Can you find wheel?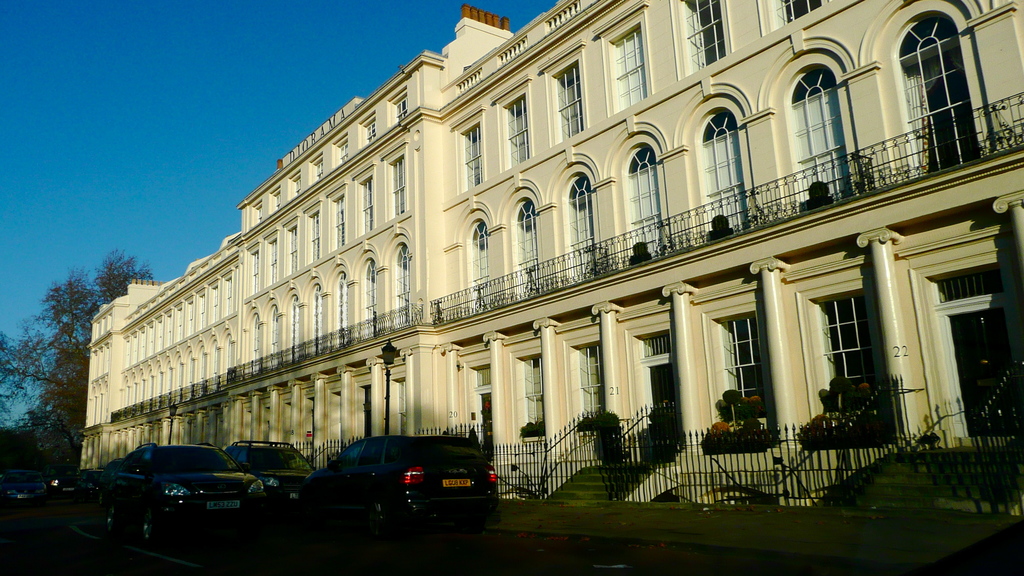
Yes, bounding box: detection(365, 496, 396, 525).
